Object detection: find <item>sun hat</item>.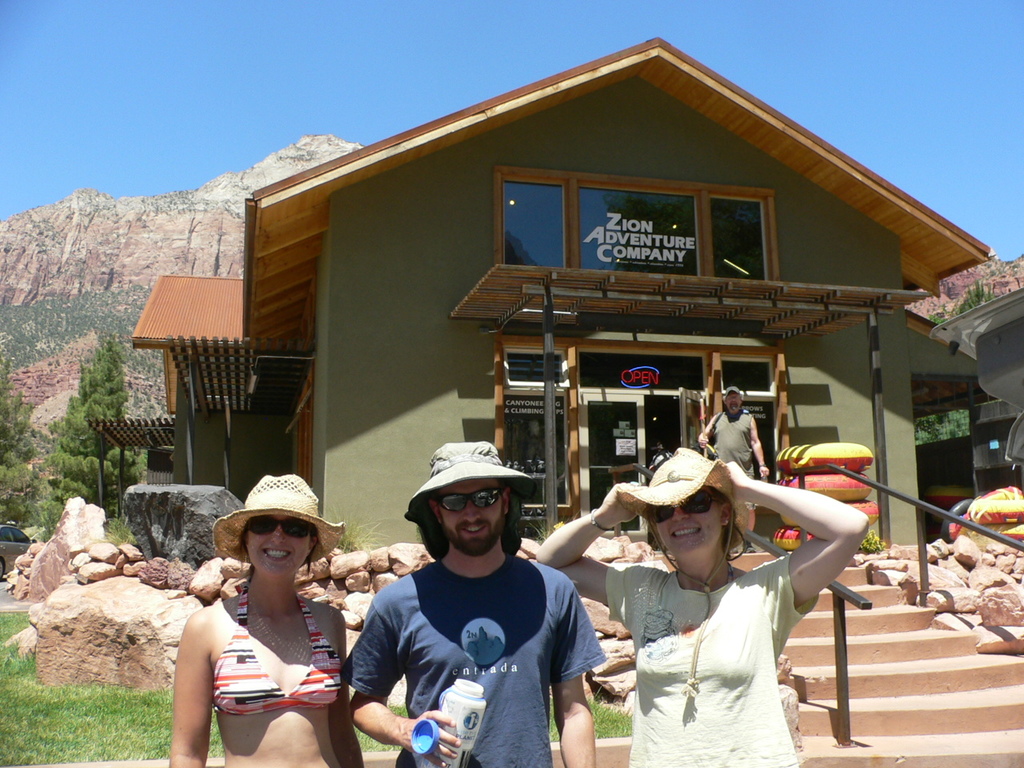
<box>406,440,534,508</box>.
